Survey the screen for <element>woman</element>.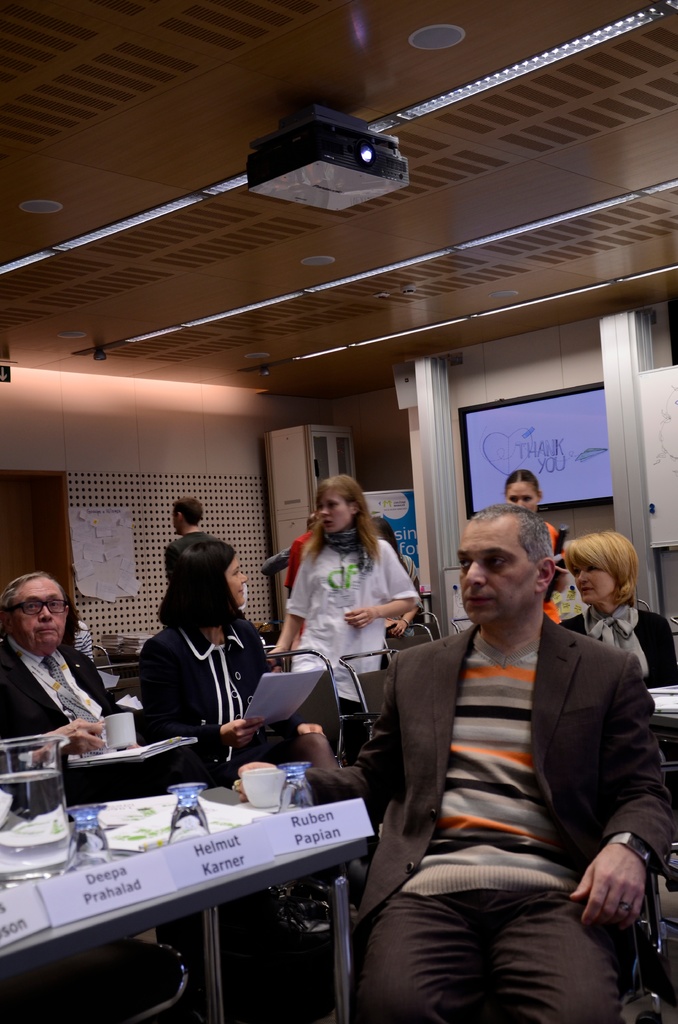
Survey found: <box>266,473,425,764</box>.
